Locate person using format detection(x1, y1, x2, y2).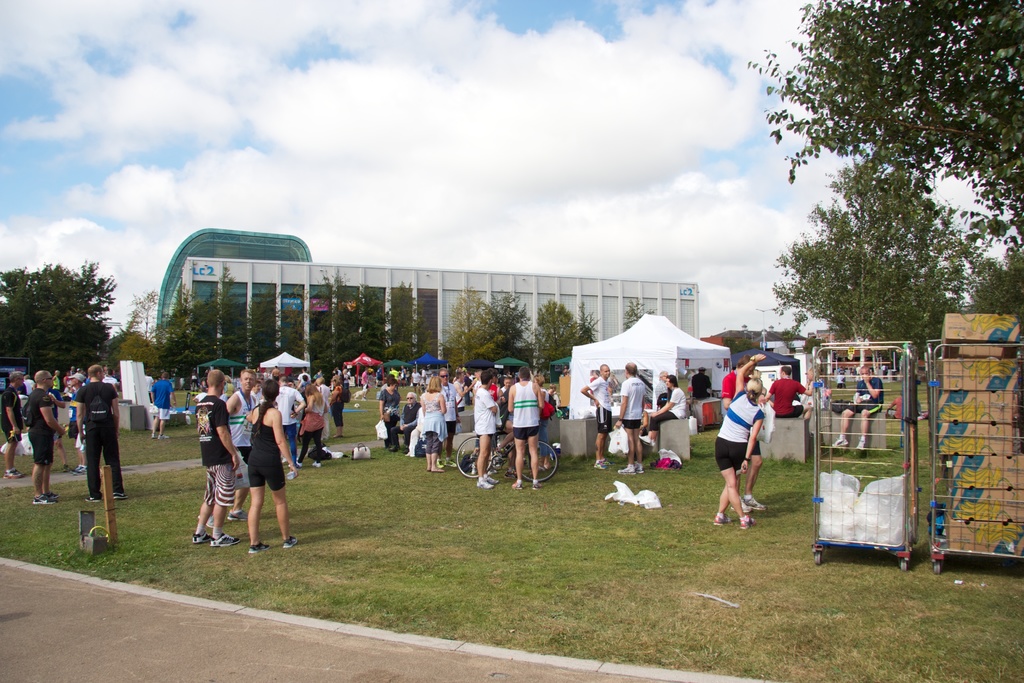
detection(411, 366, 421, 387).
